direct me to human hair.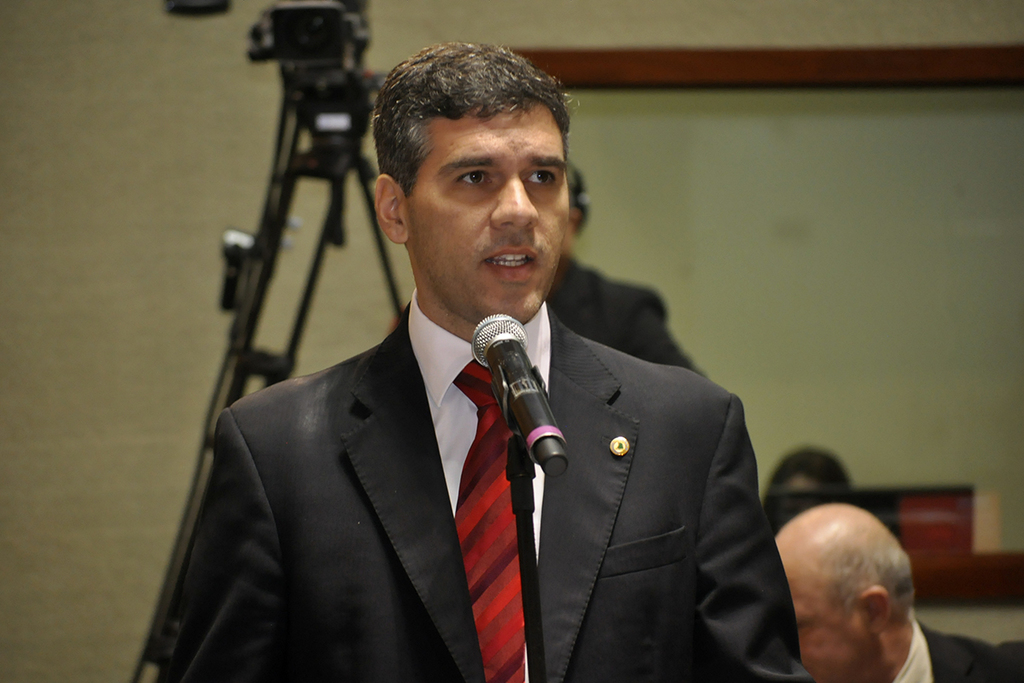
Direction: left=831, top=545, right=916, bottom=612.
